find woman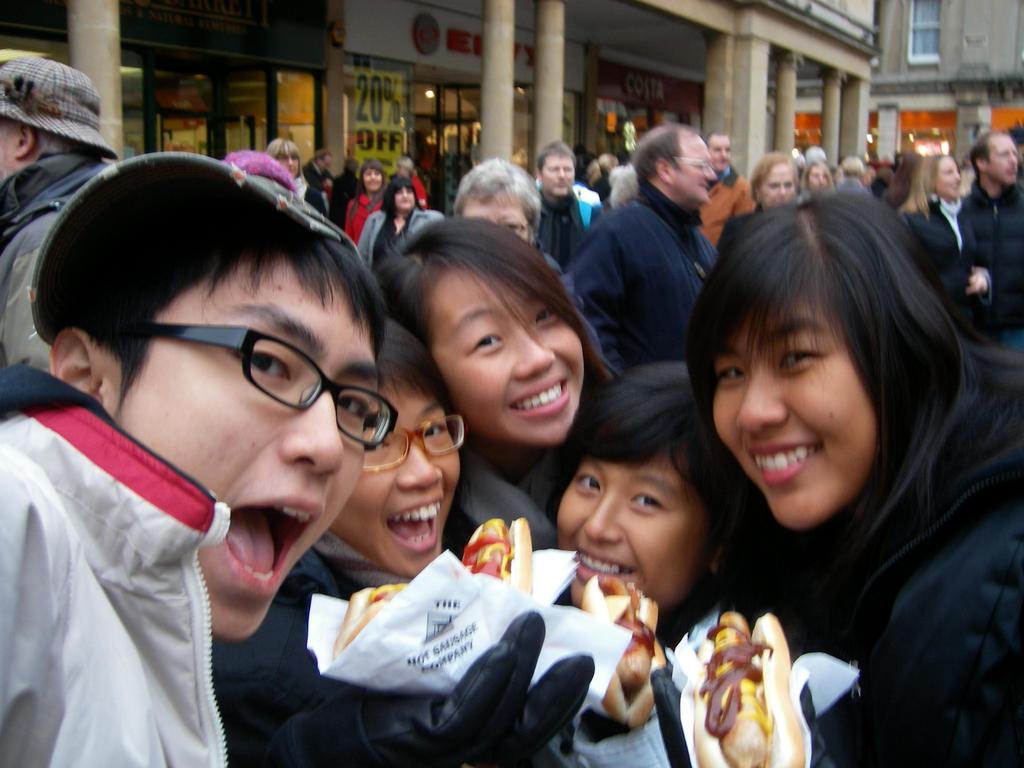
[671,191,1011,742]
